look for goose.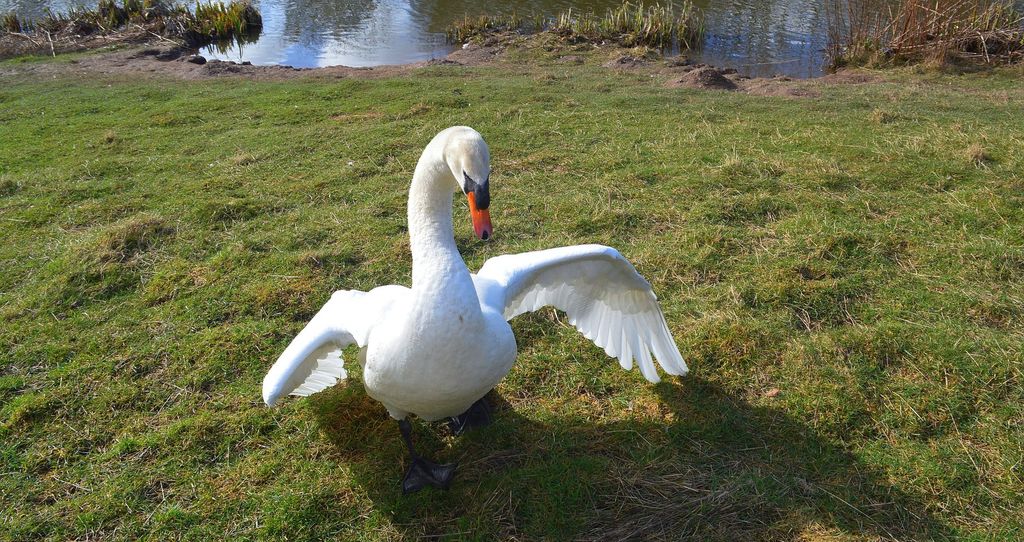
Found: x1=261, y1=115, x2=666, y2=460.
